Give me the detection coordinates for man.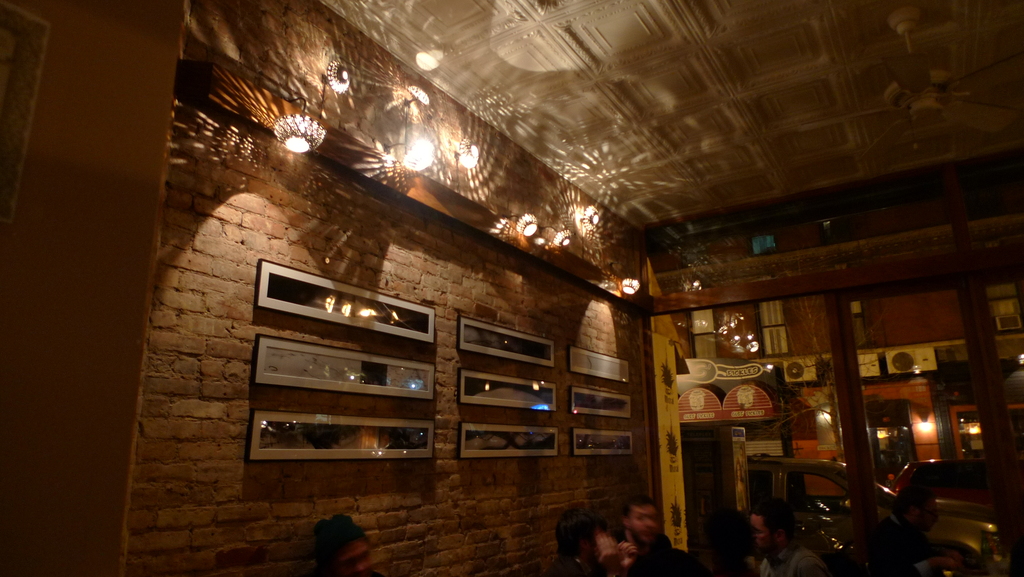
(left=321, top=521, right=384, bottom=576).
